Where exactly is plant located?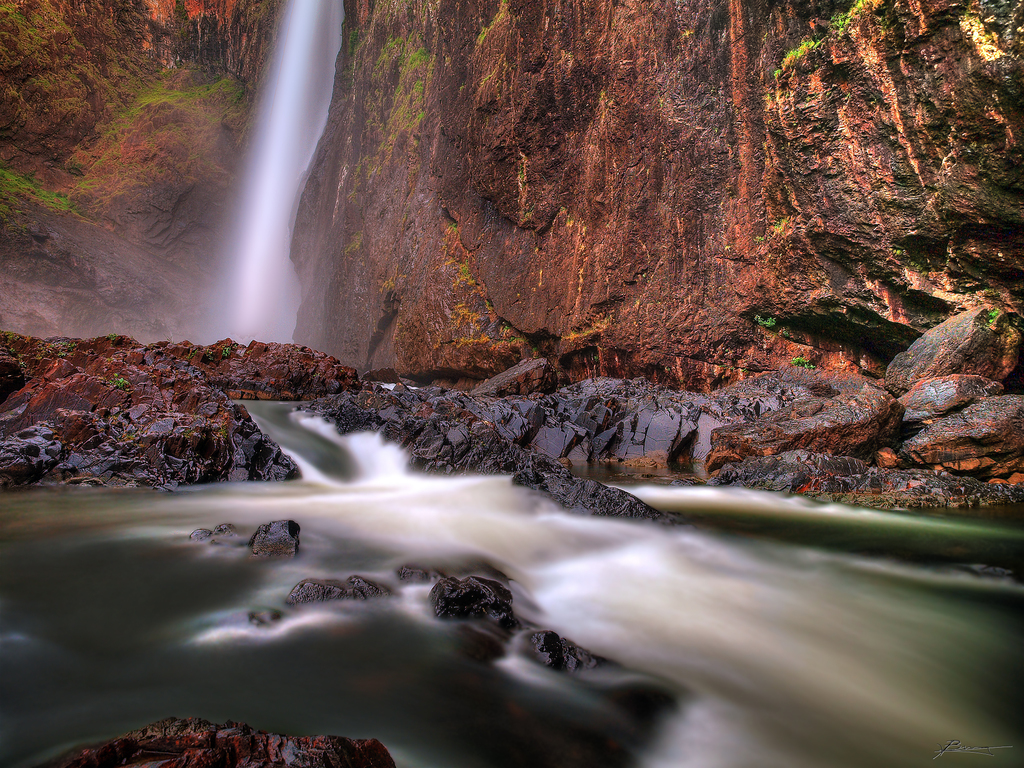
Its bounding box is bbox(50, 92, 84, 108).
